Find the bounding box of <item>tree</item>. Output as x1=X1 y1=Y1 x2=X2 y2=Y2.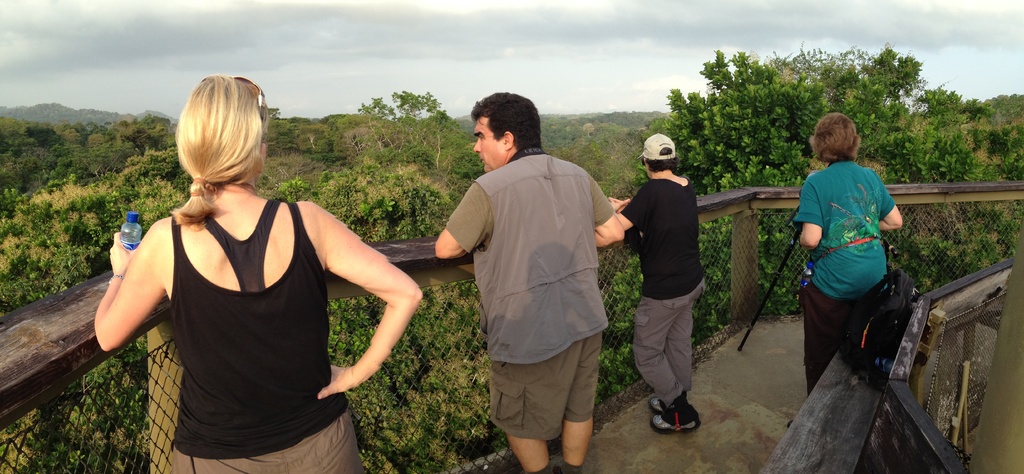
x1=639 y1=43 x2=980 y2=183.
